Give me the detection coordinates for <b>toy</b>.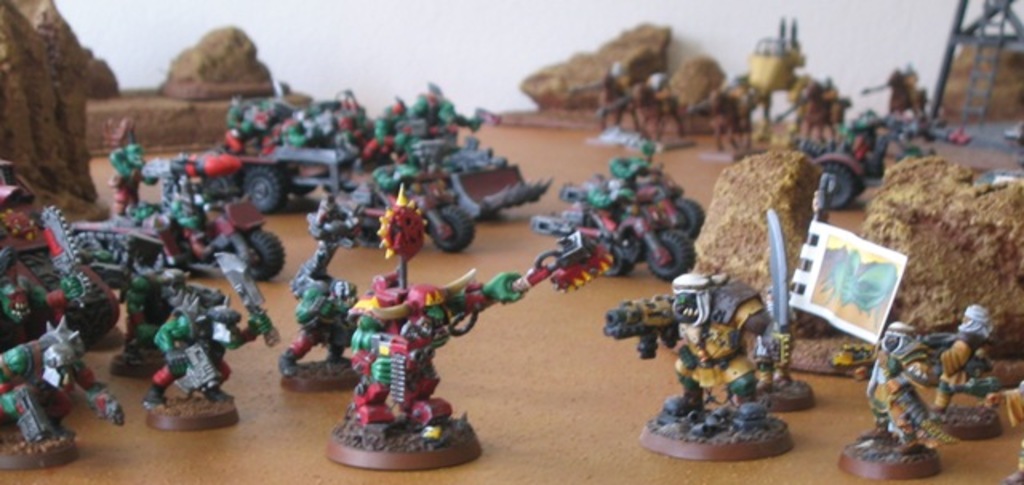
detection(840, 322, 947, 482).
